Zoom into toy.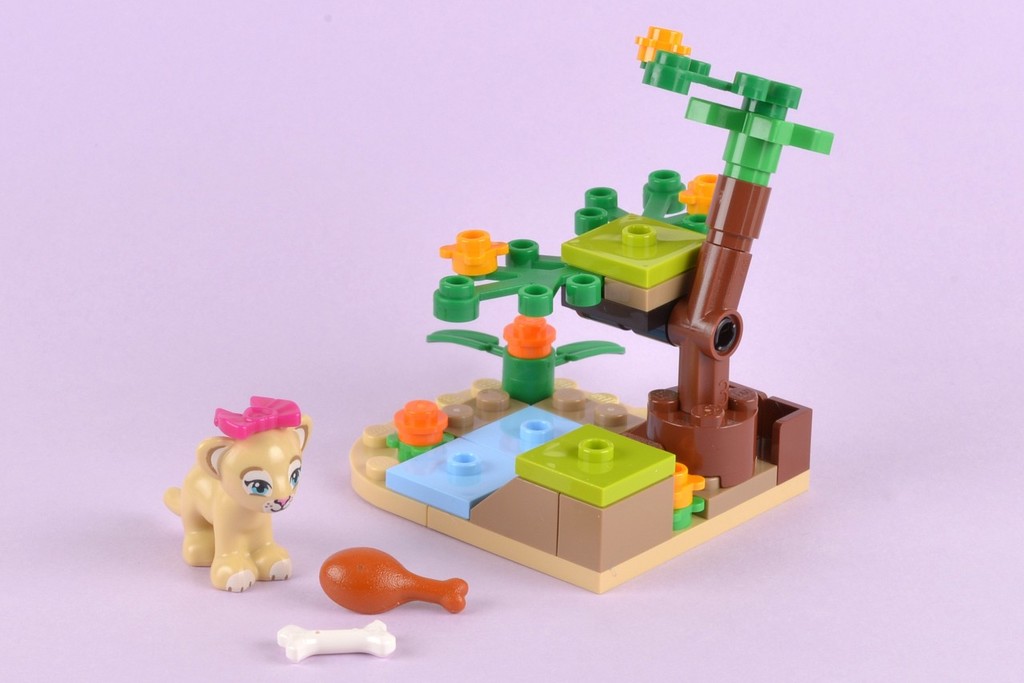
Zoom target: 322:547:470:621.
